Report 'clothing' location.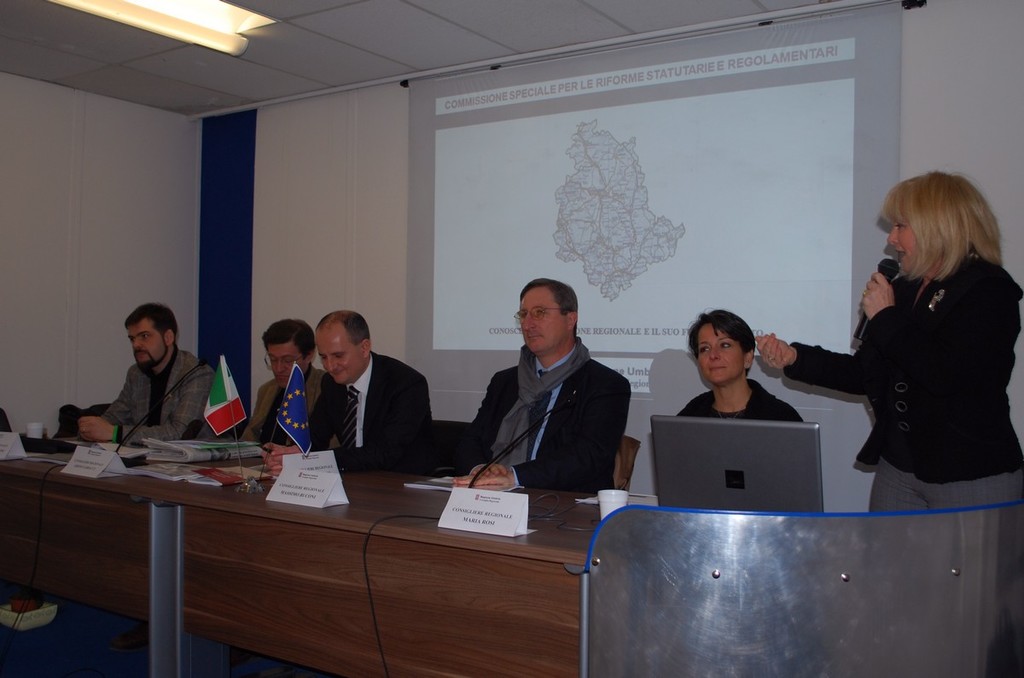
Report: (302, 340, 434, 471).
